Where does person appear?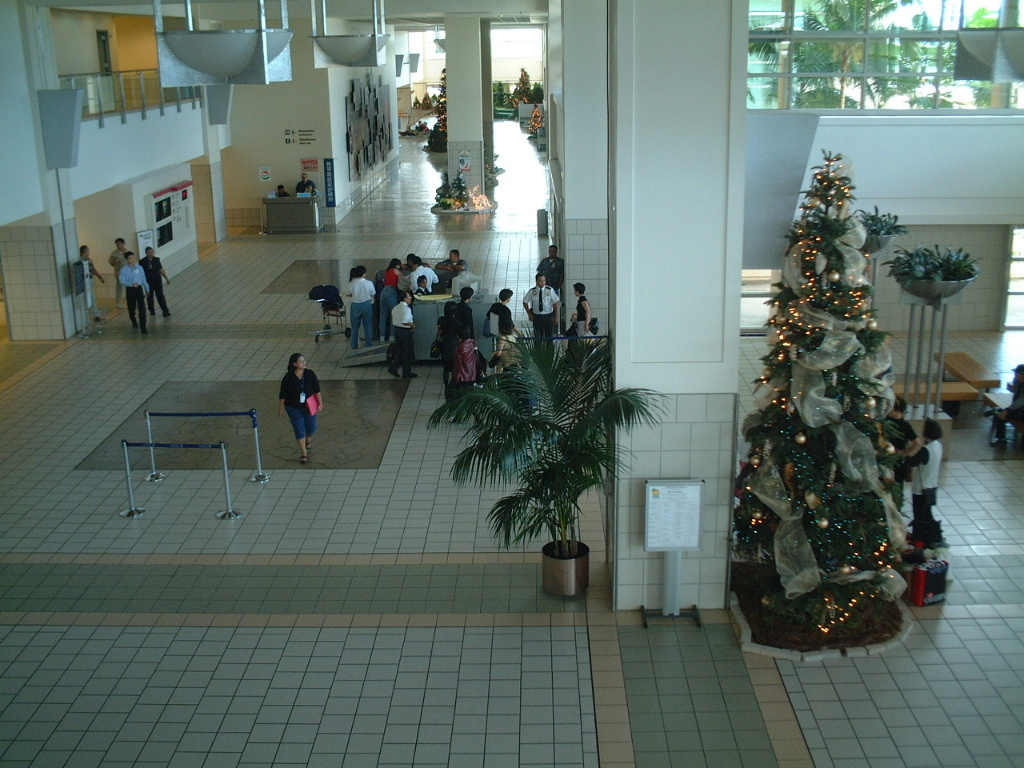
Appears at crop(575, 280, 587, 327).
